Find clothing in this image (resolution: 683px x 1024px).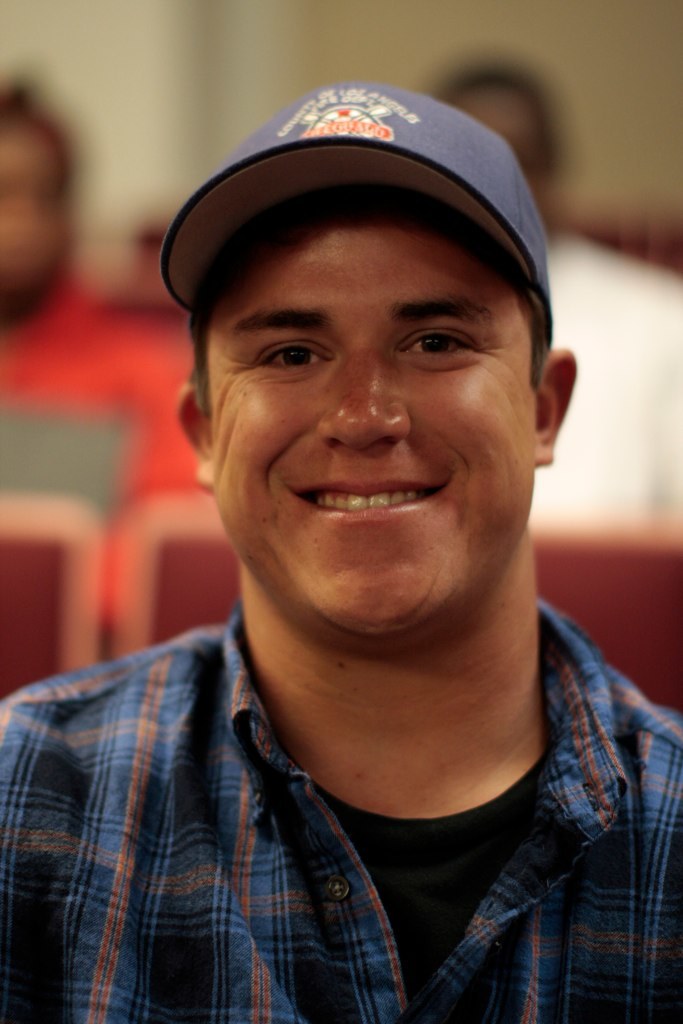
[x1=21, y1=616, x2=664, y2=1011].
